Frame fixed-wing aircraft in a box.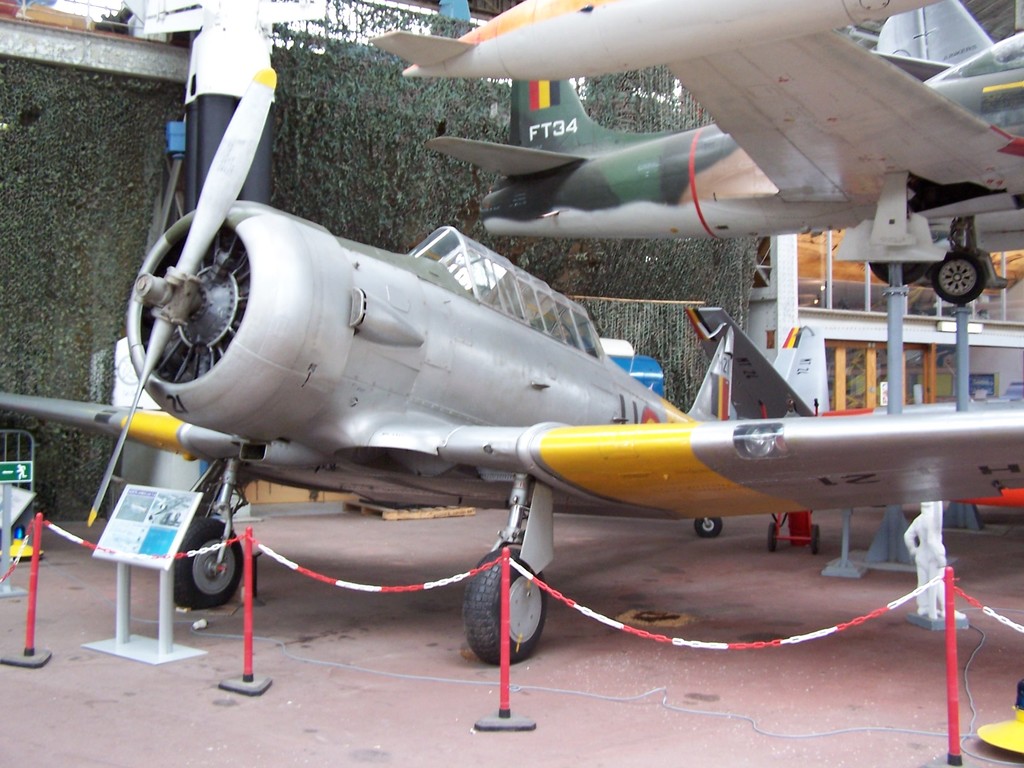
[429, 0, 1023, 309].
